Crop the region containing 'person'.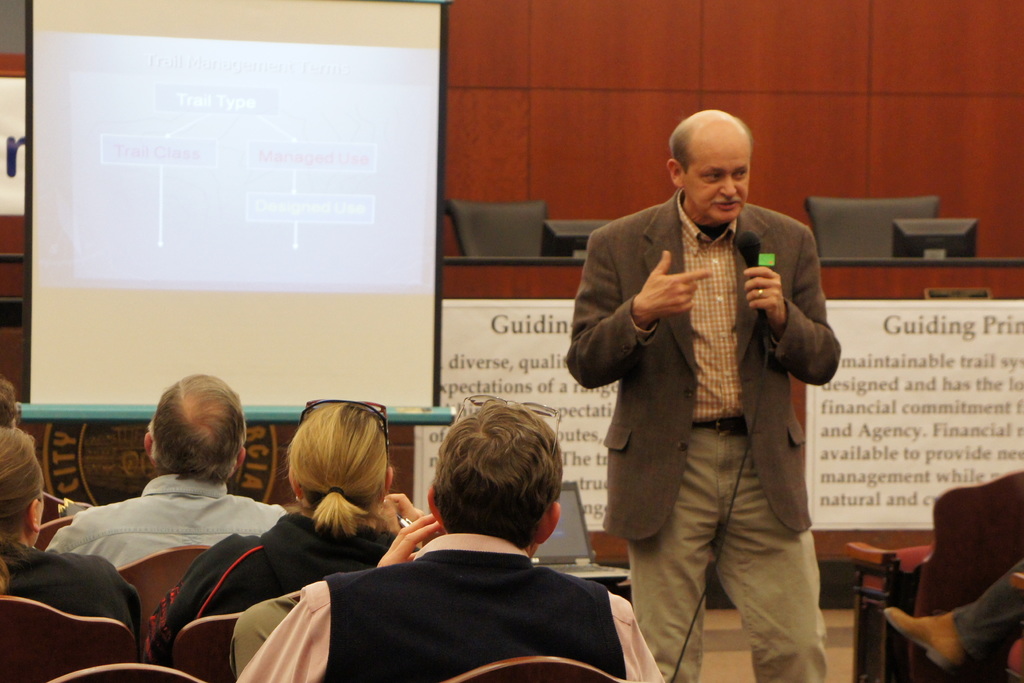
Crop region: pyautogui.locateOnScreen(572, 99, 858, 682).
